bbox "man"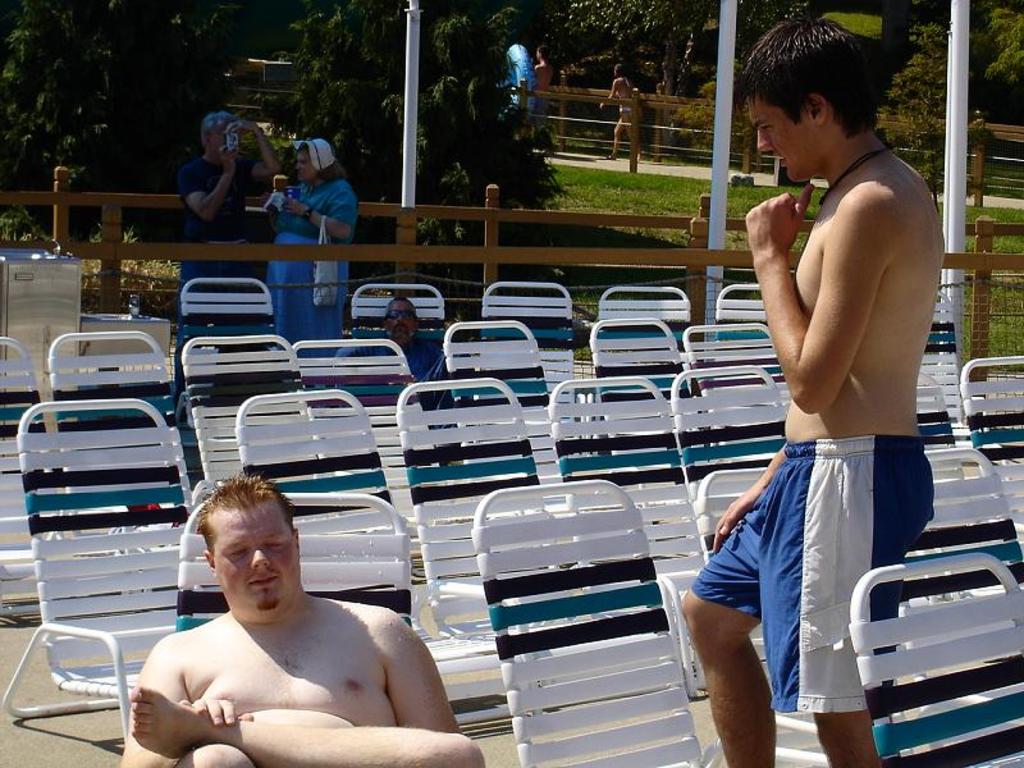
(530,41,553,129)
